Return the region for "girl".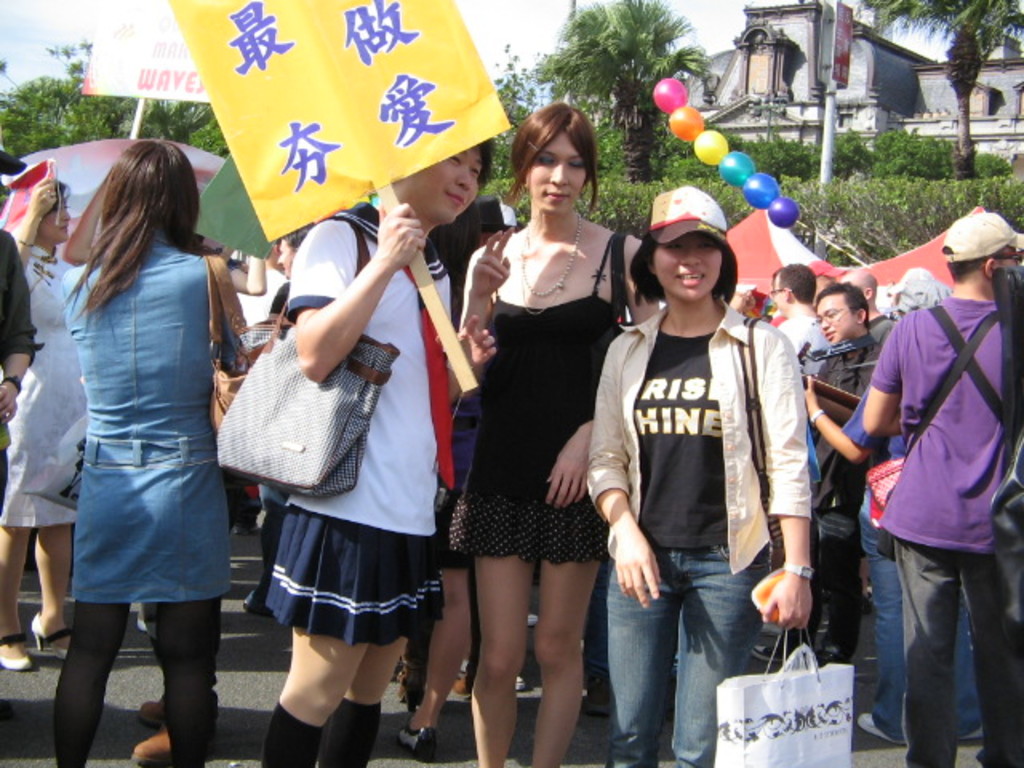
(left=53, top=138, right=240, bottom=766).
